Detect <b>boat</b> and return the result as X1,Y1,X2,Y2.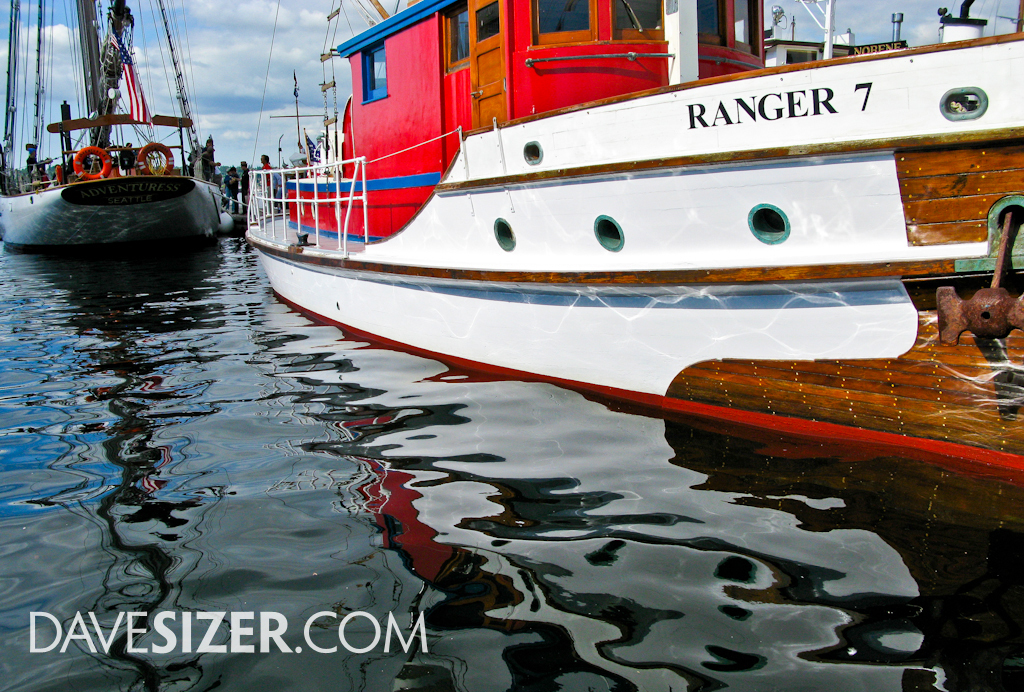
219,0,1023,434.
